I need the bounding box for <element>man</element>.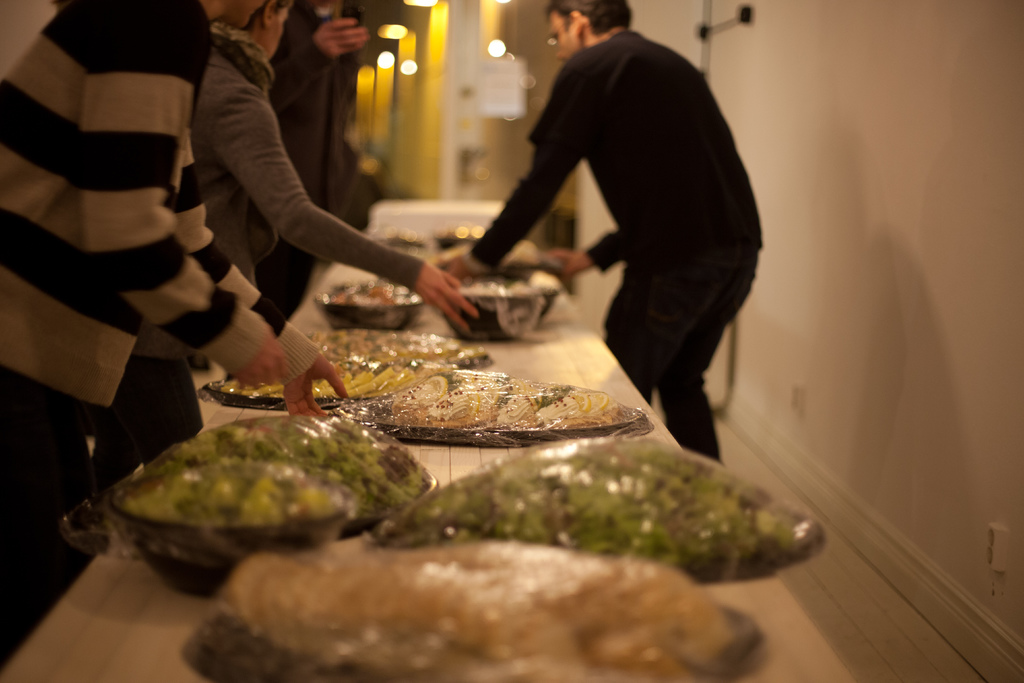
Here it is: 0 0 348 624.
